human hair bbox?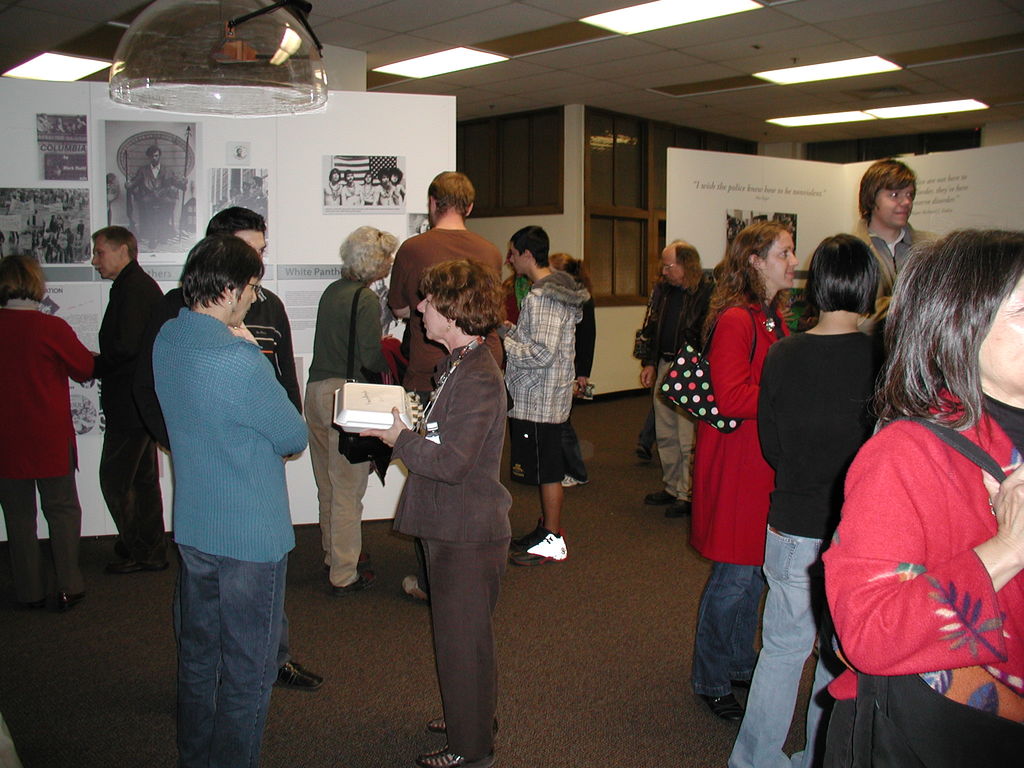
crop(205, 207, 267, 244)
